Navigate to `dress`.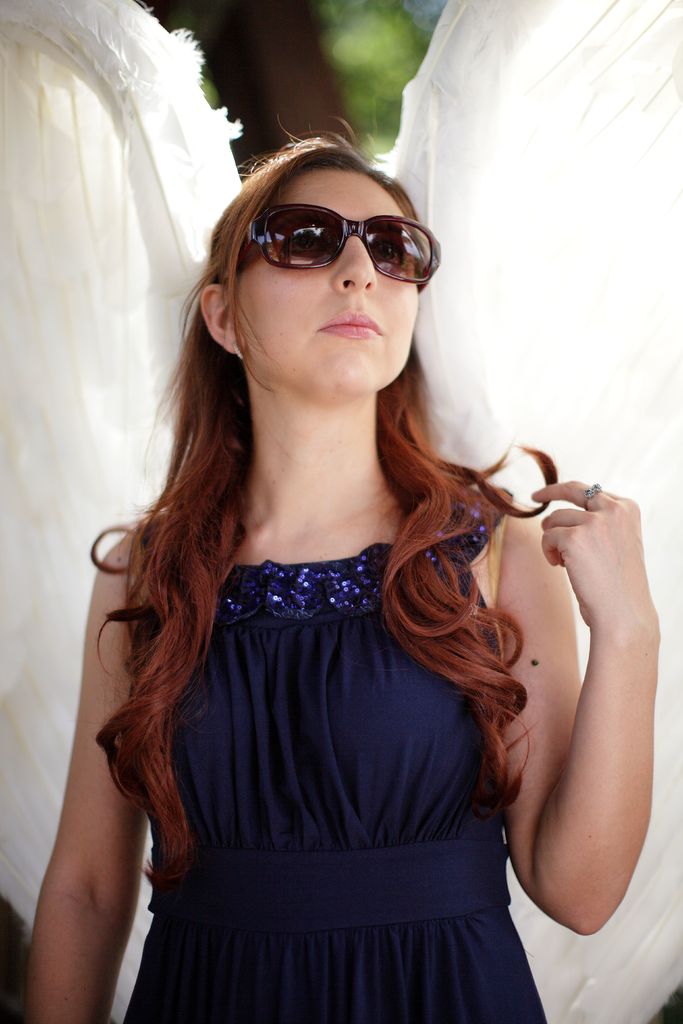
Navigation target: BBox(122, 484, 550, 1023).
